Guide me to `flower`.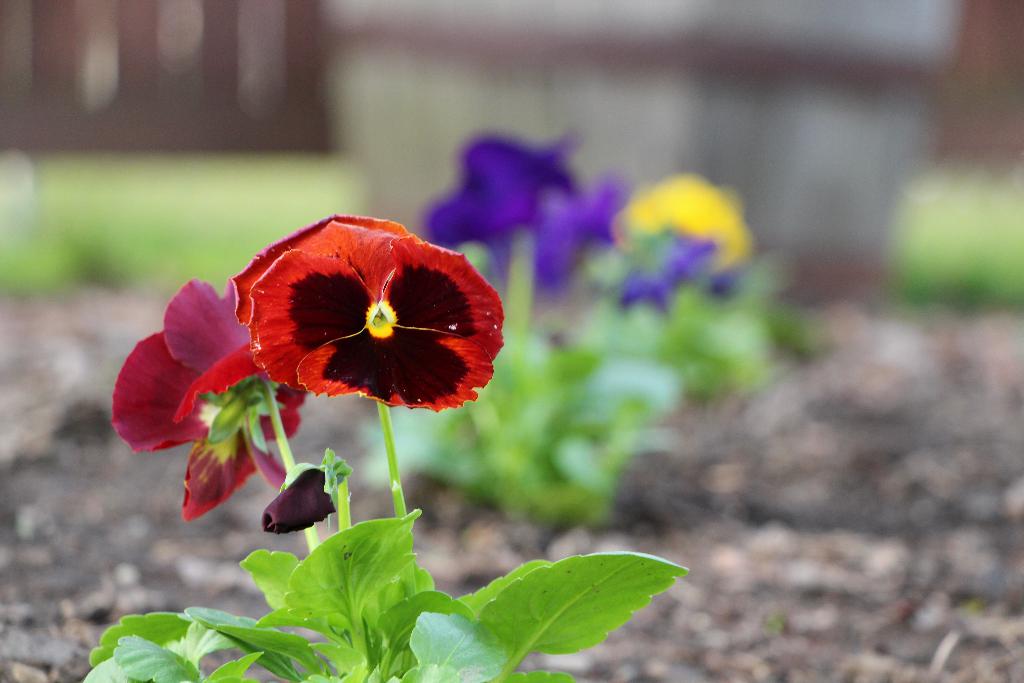
Guidance: rect(424, 136, 626, 278).
